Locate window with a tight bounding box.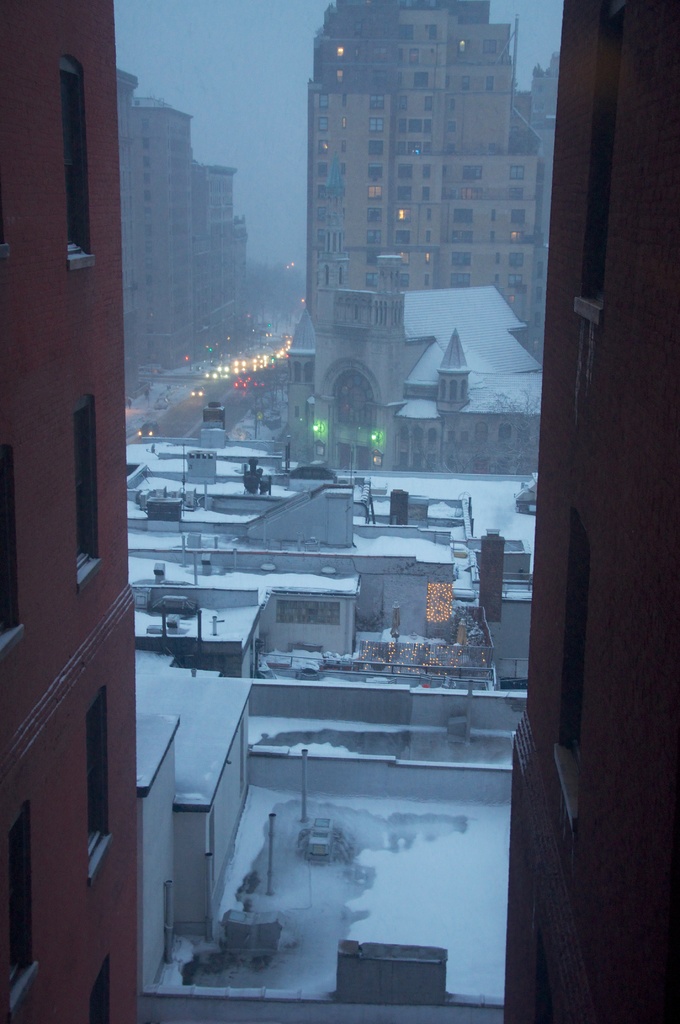
(left=0, top=436, right=12, bottom=662).
